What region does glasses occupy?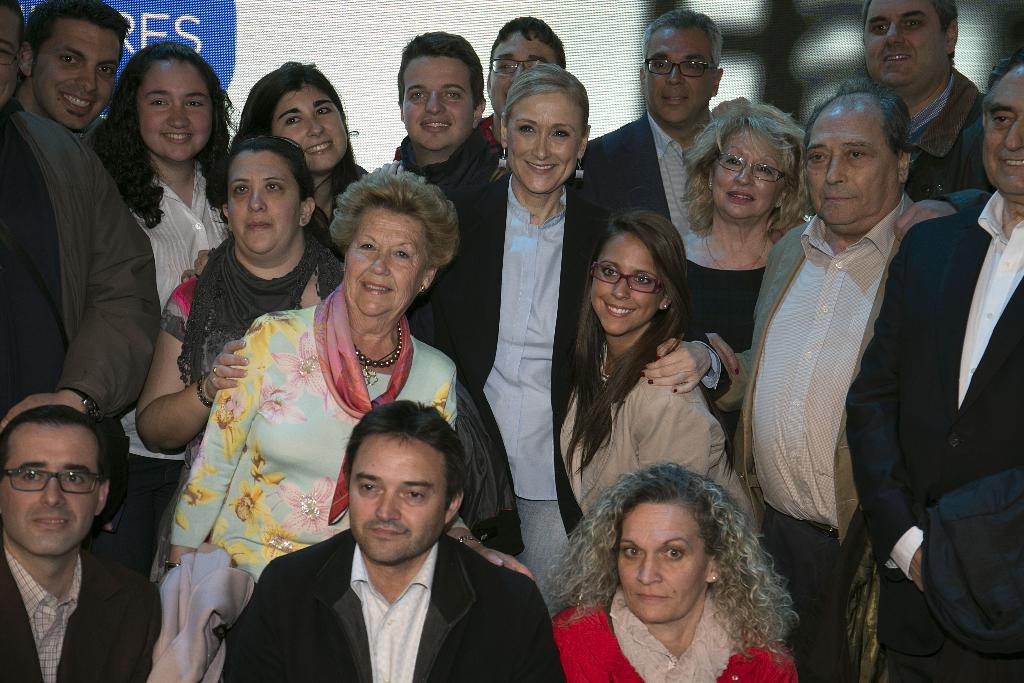
{"x1": 709, "y1": 150, "x2": 788, "y2": 186}.
